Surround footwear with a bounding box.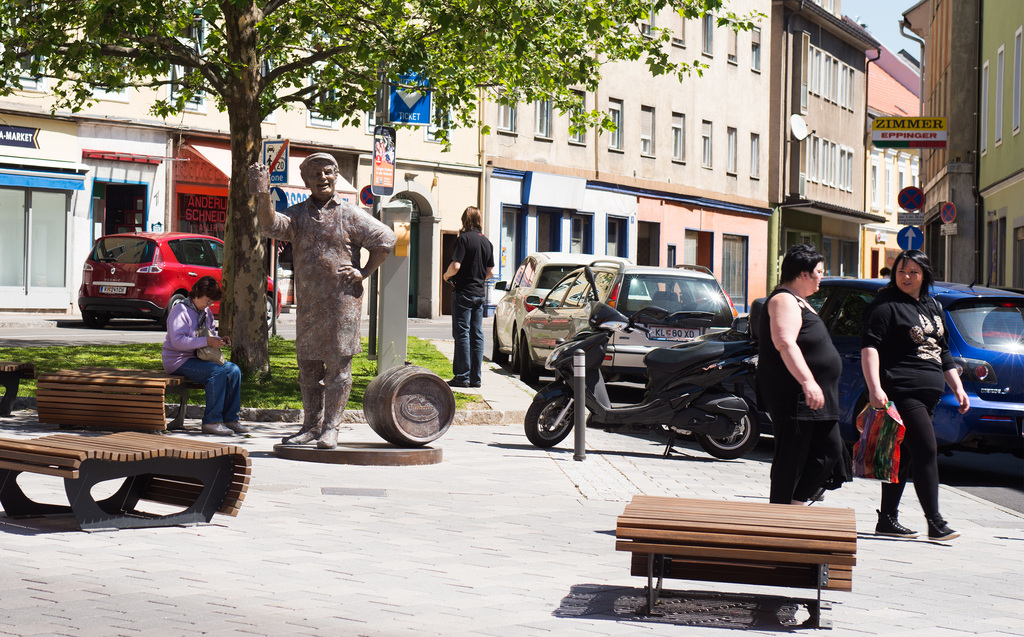
bbox=[471, 382, 483, 389].
